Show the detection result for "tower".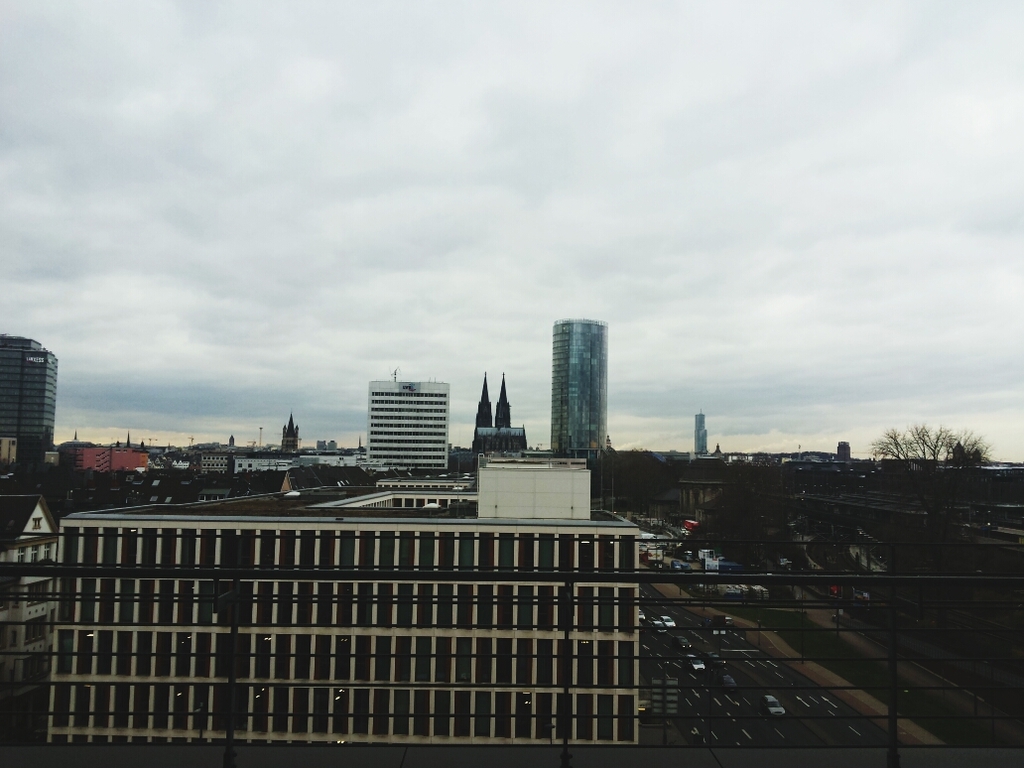
l=541, t=295, r=621, b=455.
